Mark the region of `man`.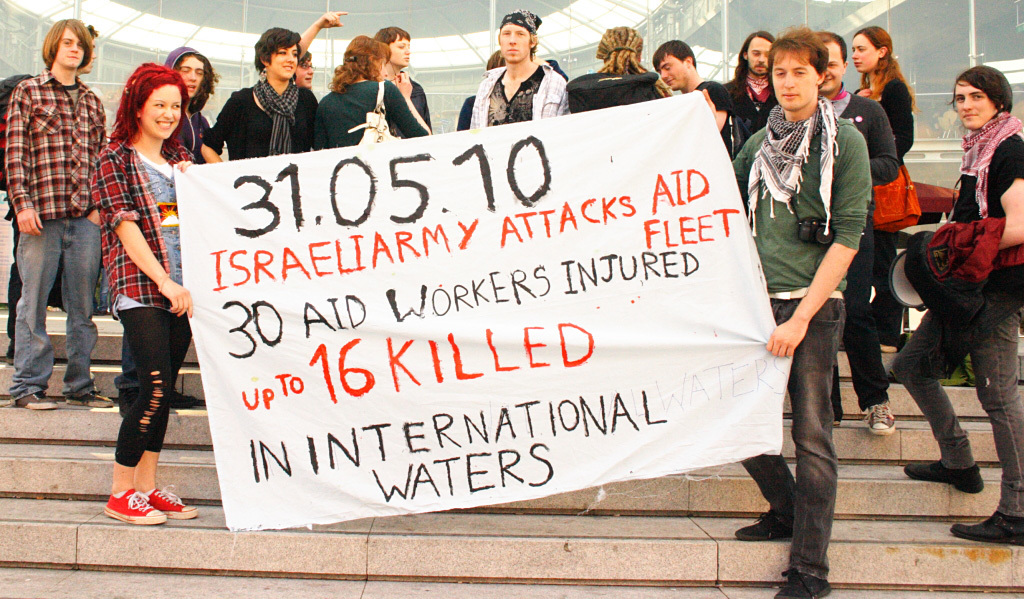
Region: <region>465, 3, 578, 133</region>.
